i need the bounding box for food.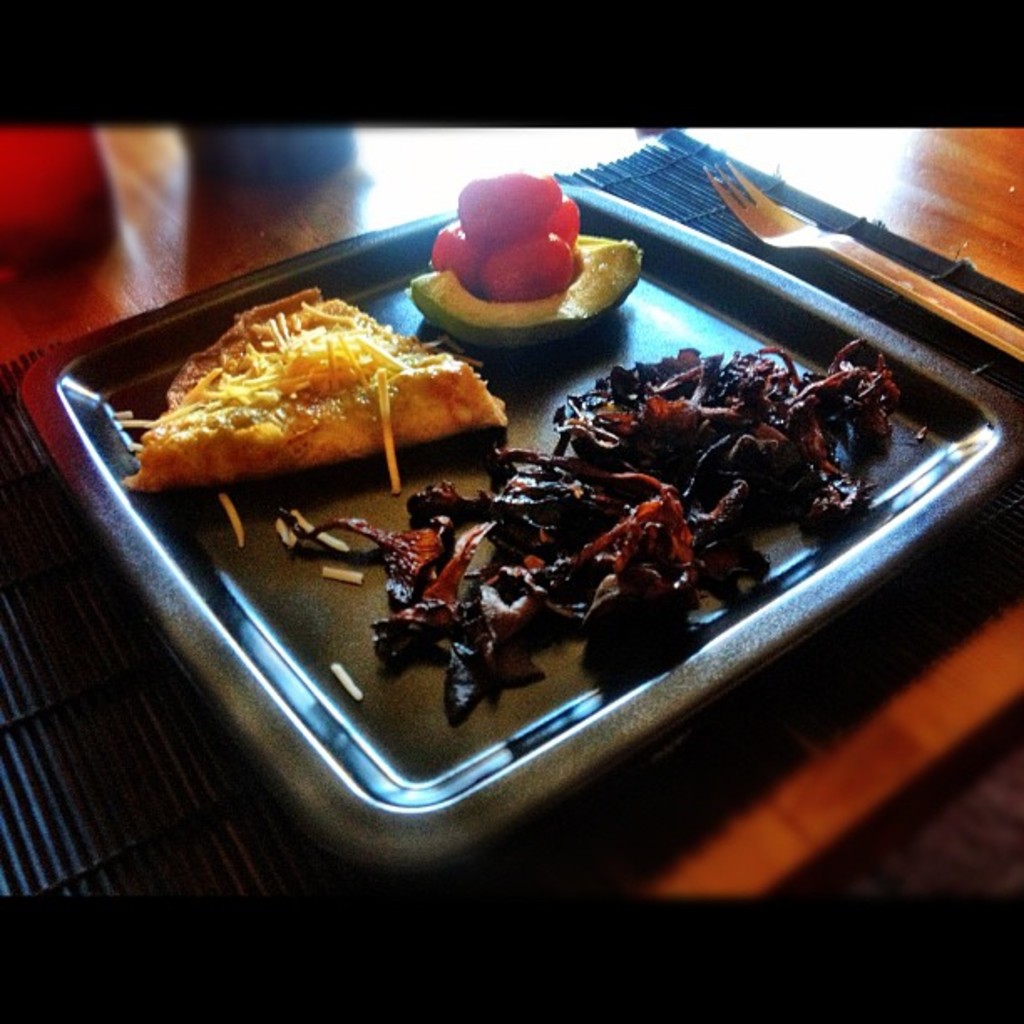
Here it is: {"x1": 289, "y1": 333, "x2": 910, "y2": 743}.
